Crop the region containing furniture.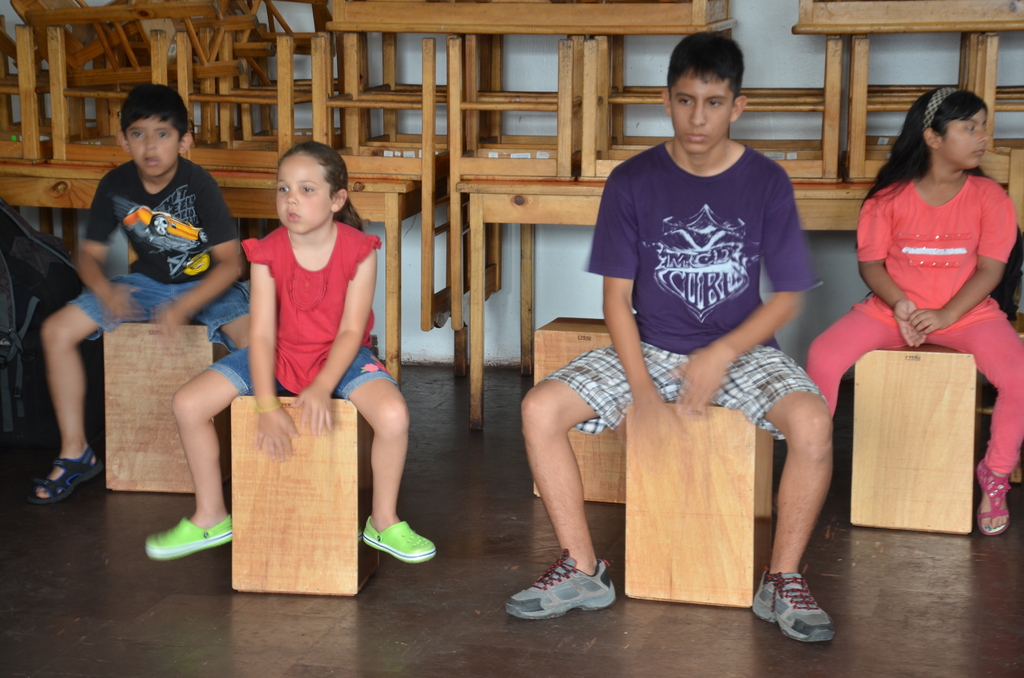
Crop region: <bbox>232, 396, 380, 597</bbox>.
